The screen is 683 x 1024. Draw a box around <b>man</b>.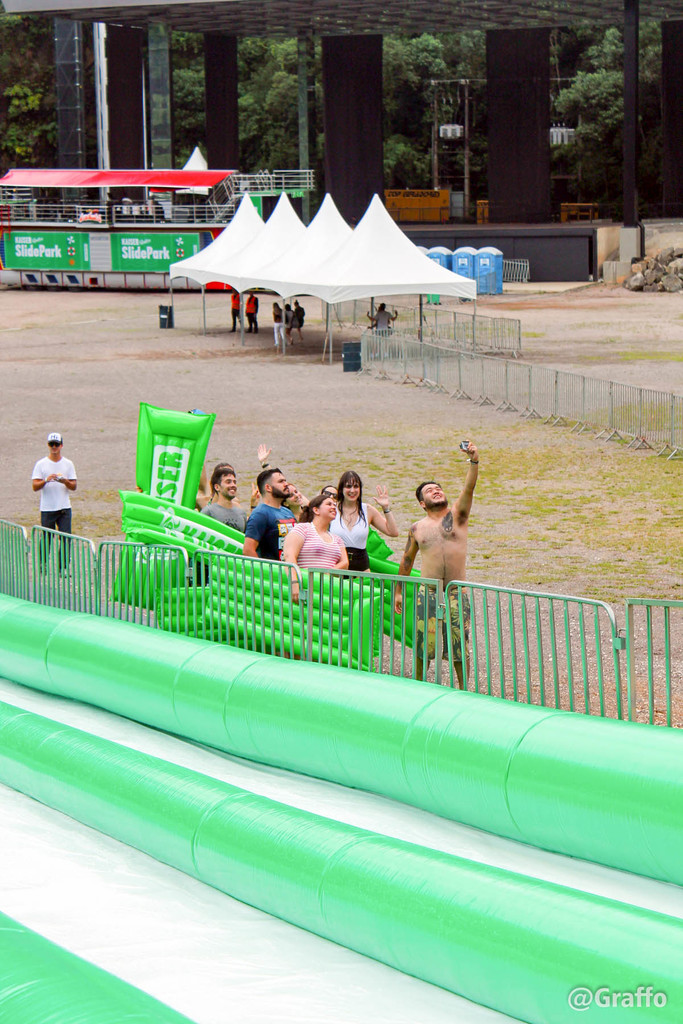
select_region(18, 424, 79, 529).
